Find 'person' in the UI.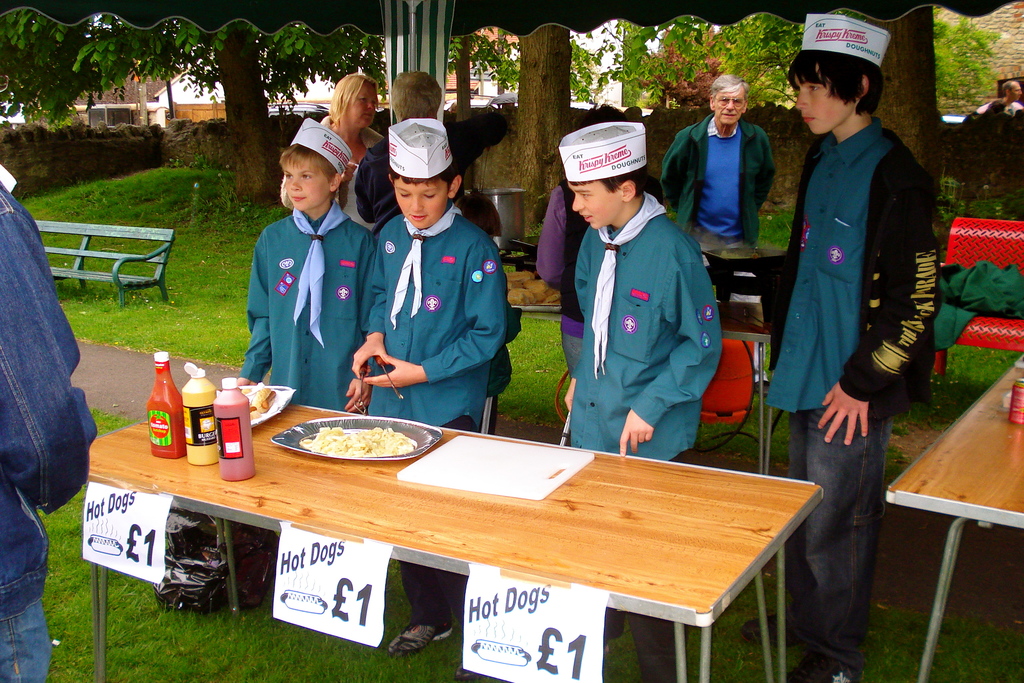
UI element at x1=351, y1=120, x2=506, y2=672.
